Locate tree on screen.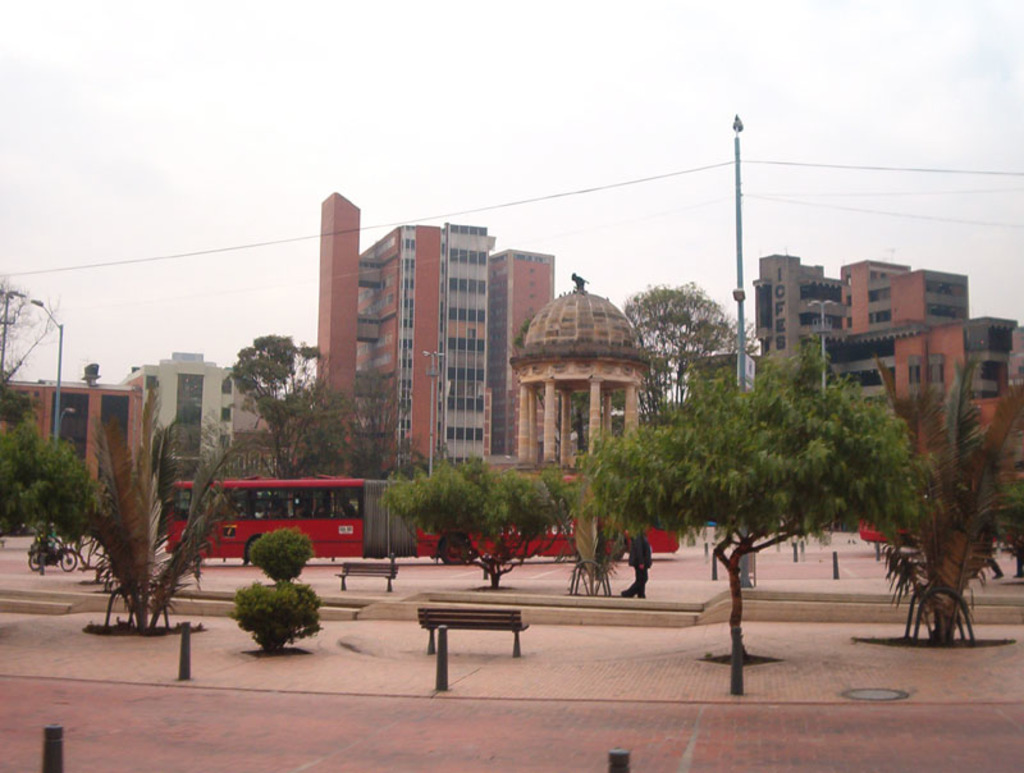
On screen at rect(372, 466, 552, 598).
